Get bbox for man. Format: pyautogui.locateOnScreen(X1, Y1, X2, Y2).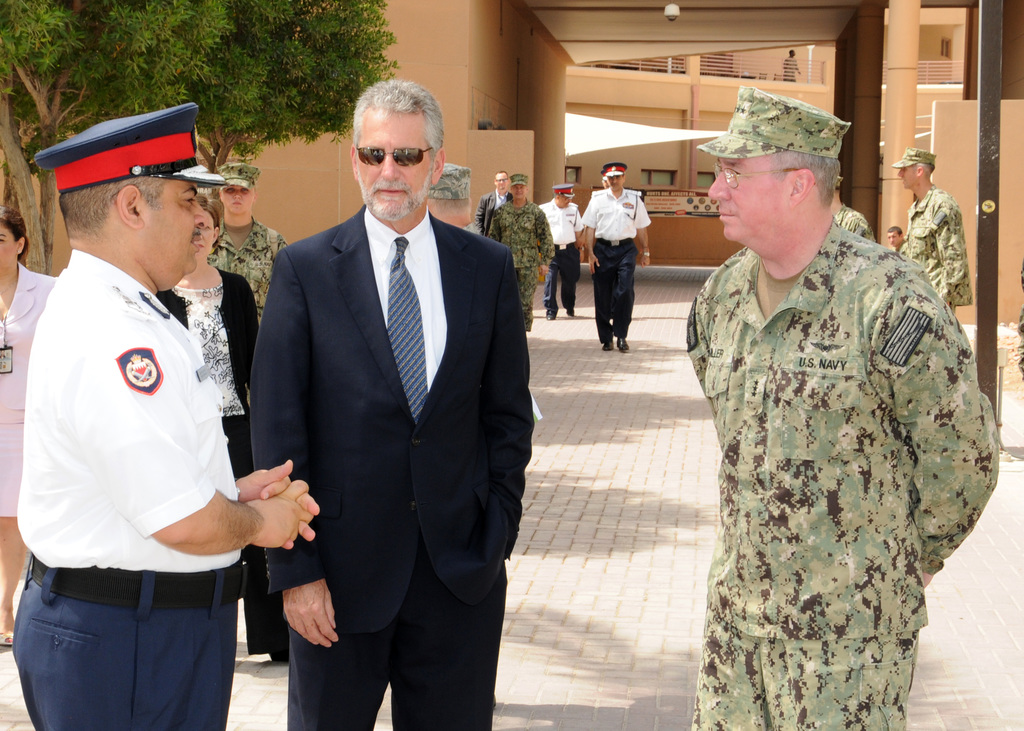
pyautogui.locateOnScreen(891, 143, 973, 315).
